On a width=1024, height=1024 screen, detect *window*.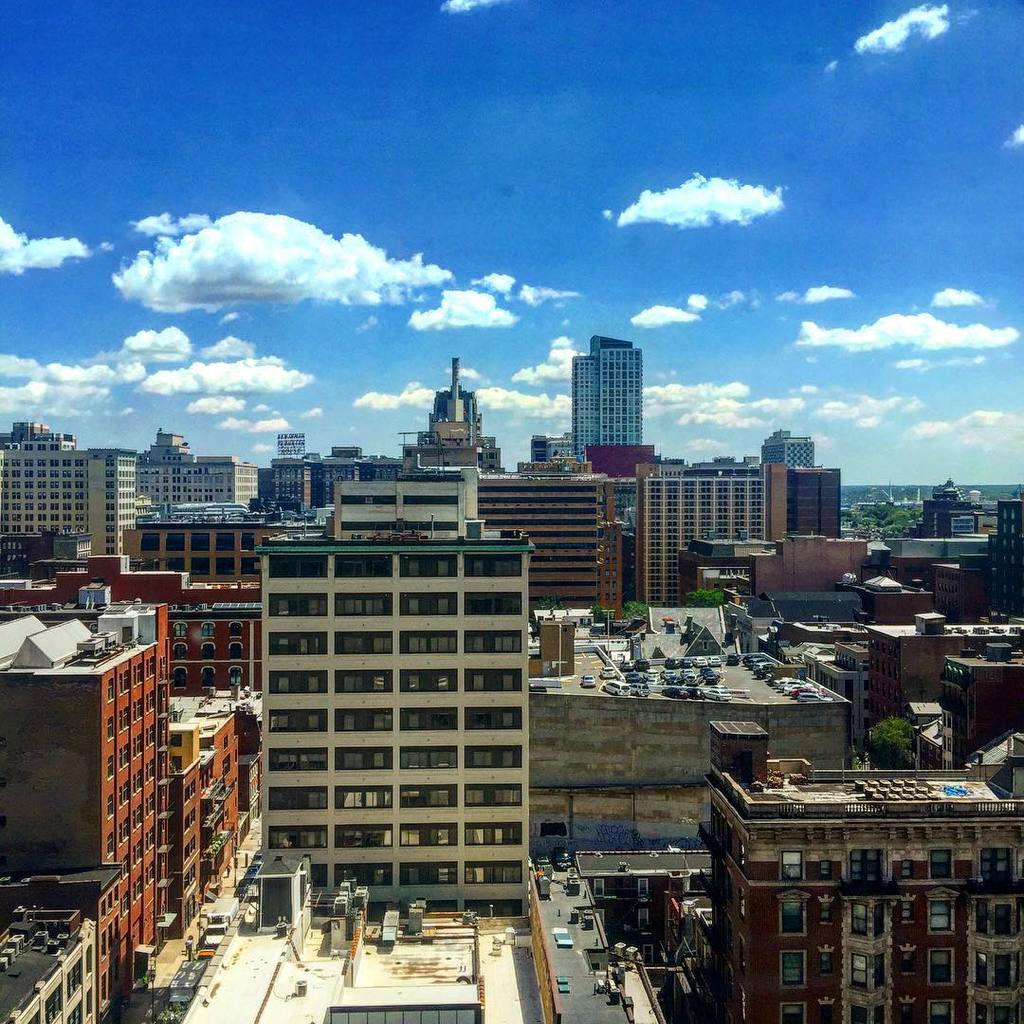
bbox=[993, 1004, 1011, 1023].
